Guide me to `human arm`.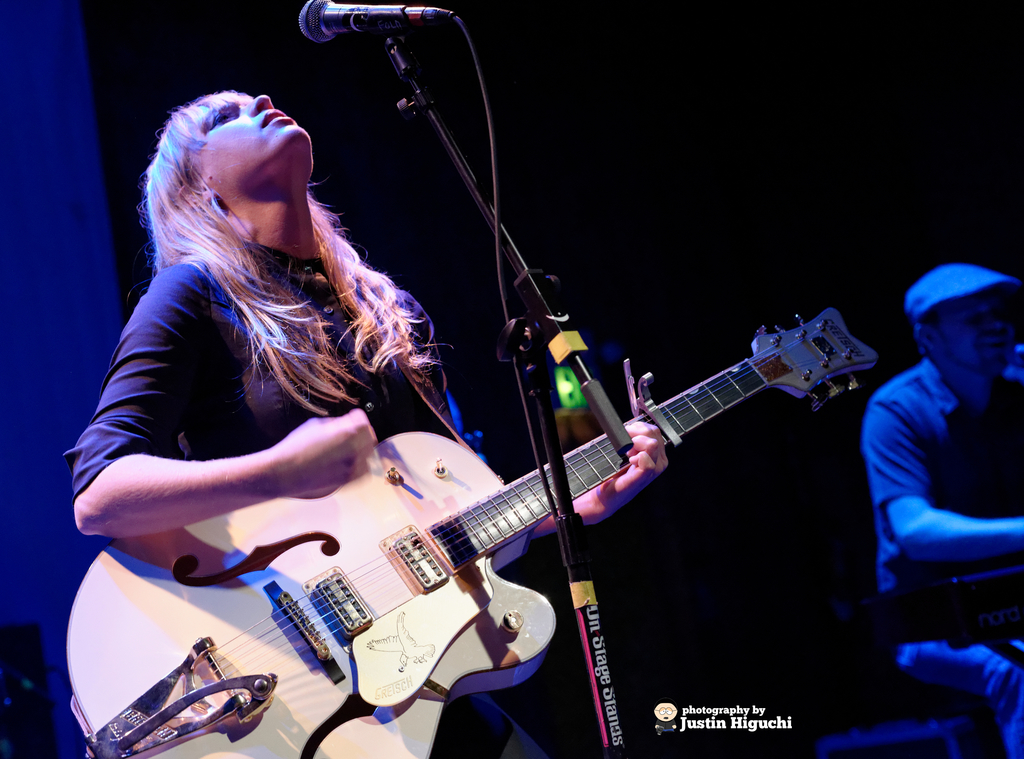
Guidance: [72,264,383,531].
